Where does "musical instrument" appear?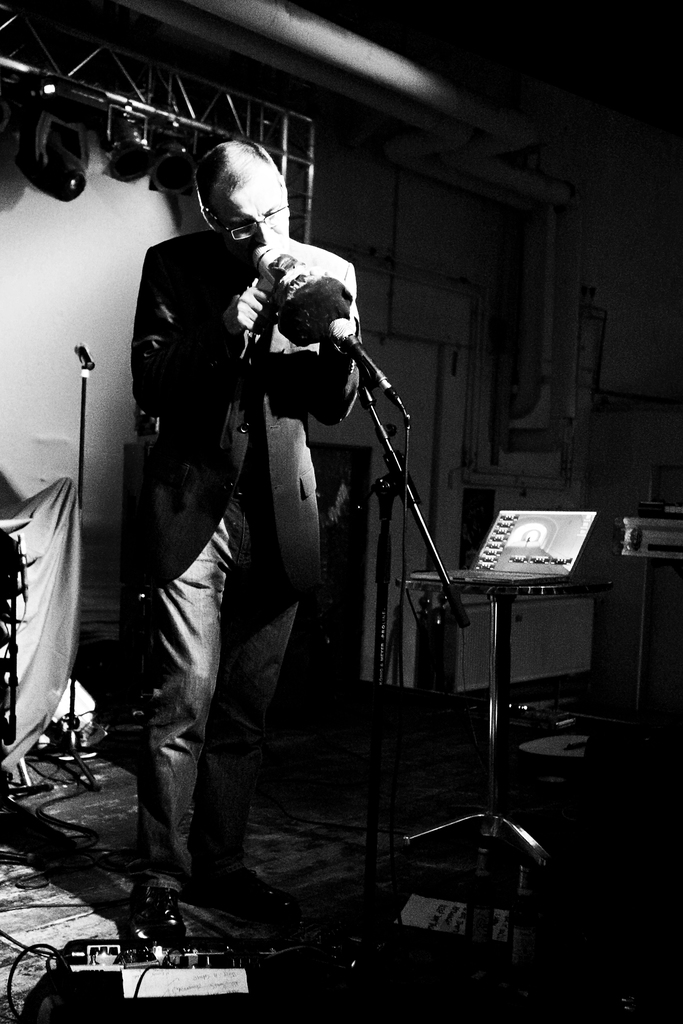
Appears at (left=395, top=555, right=586, bottom=600).
